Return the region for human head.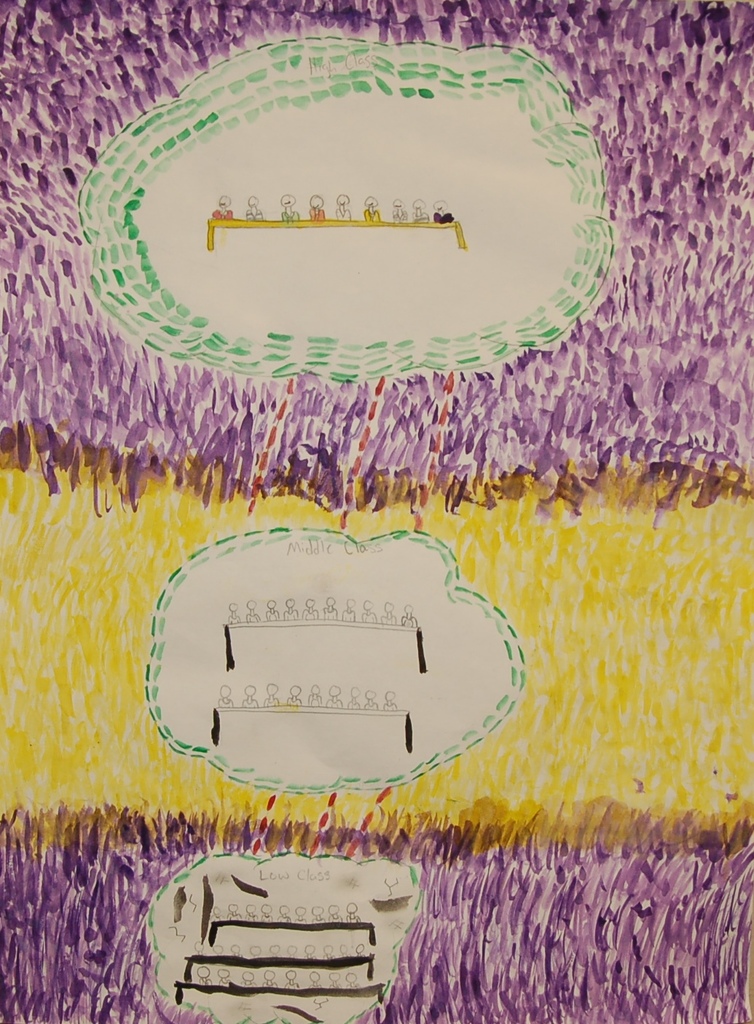
388:599:395:615.
